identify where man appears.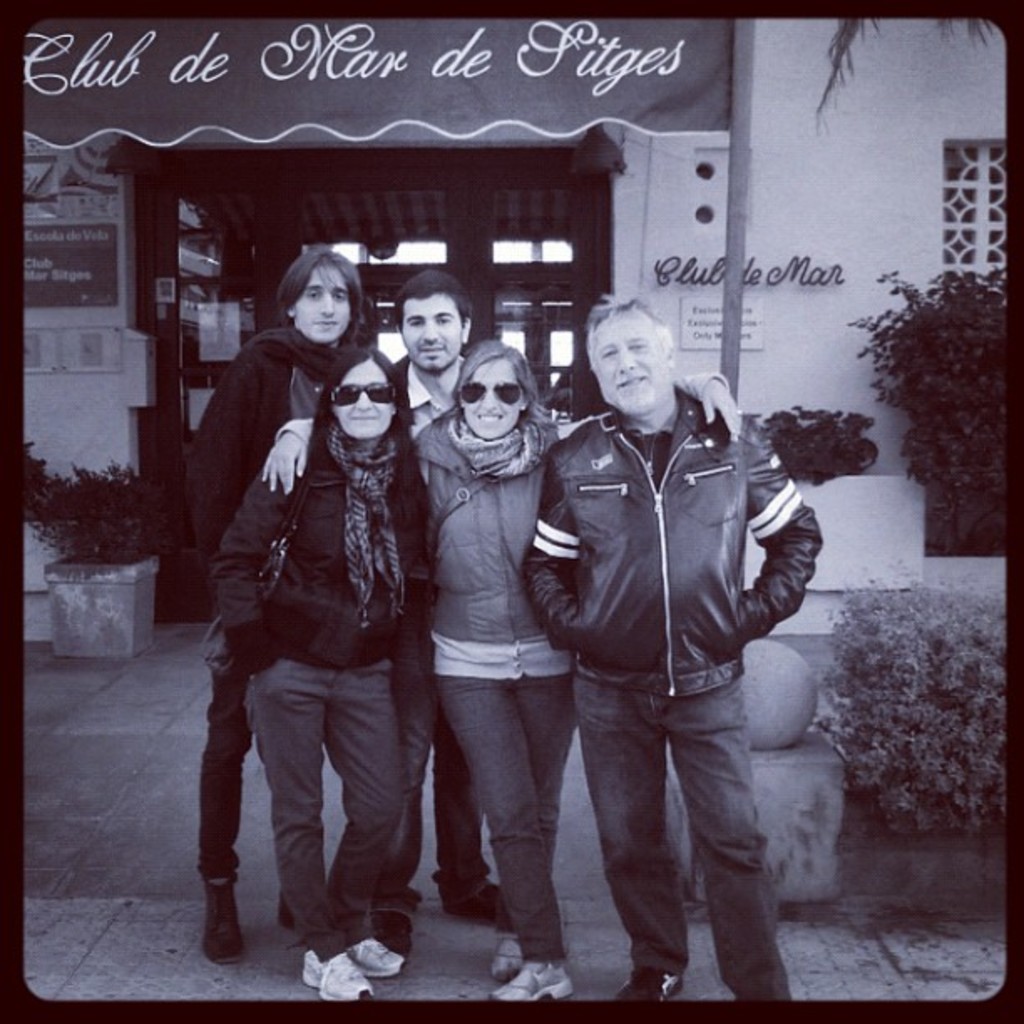
Appears at x1=259 y1=273 x2=479 y2=955.
